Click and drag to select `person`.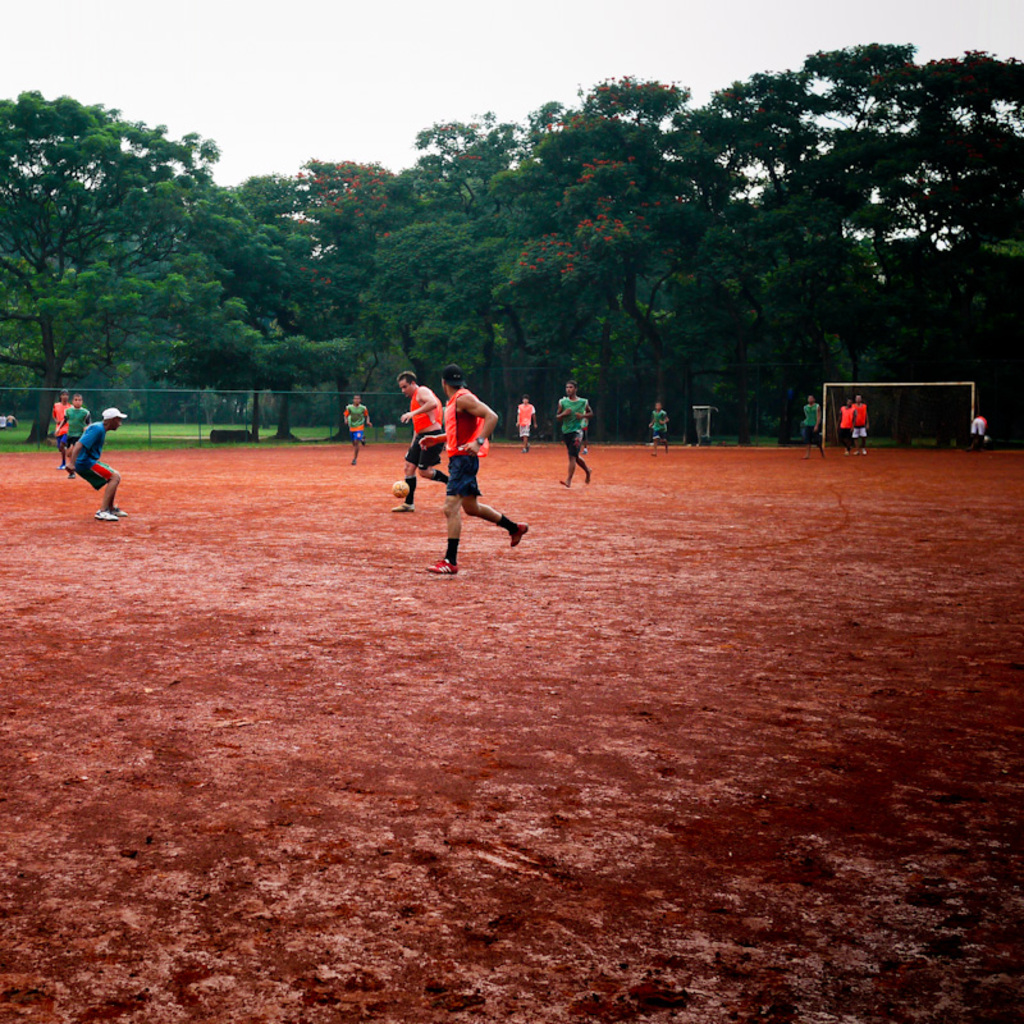
Selection: (968,410,983,451).
